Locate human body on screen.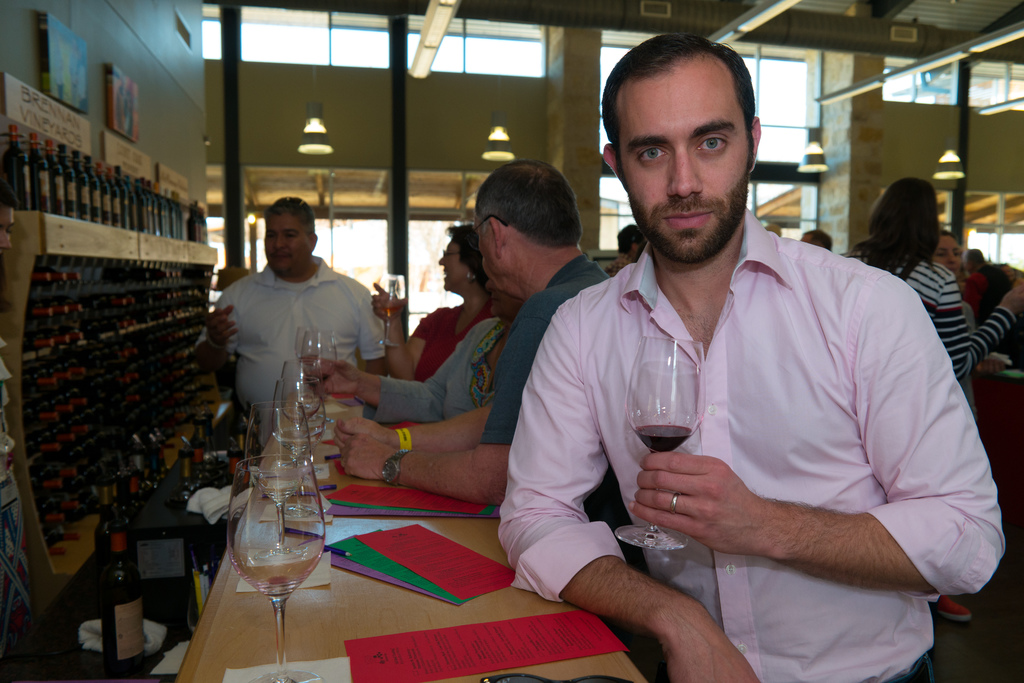
On screen at region(212, 257, 388, 426).
